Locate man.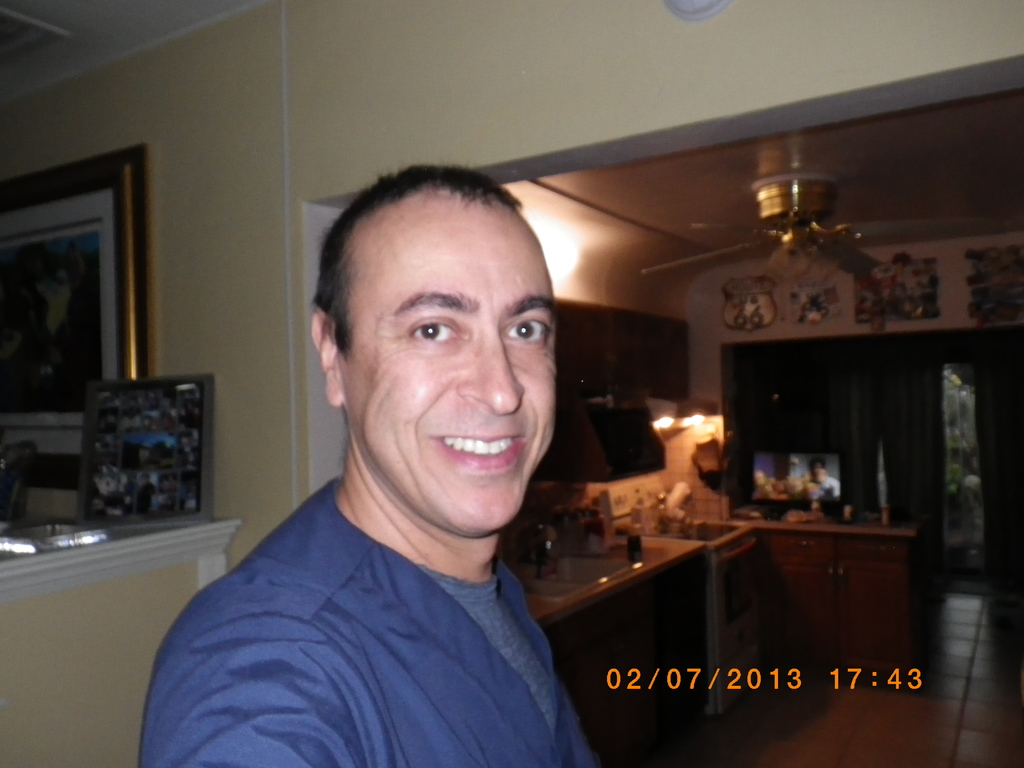
Bounding box: l=150, t=172, r=682, b=739.
